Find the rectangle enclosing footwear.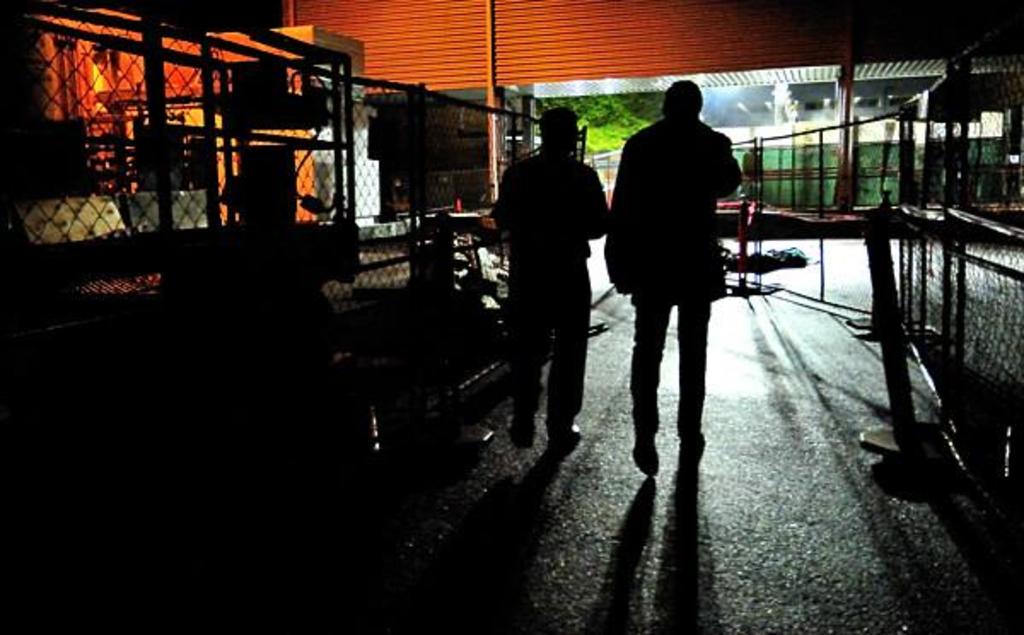
[x1=676, y1=420, x2=710, y2=454].
